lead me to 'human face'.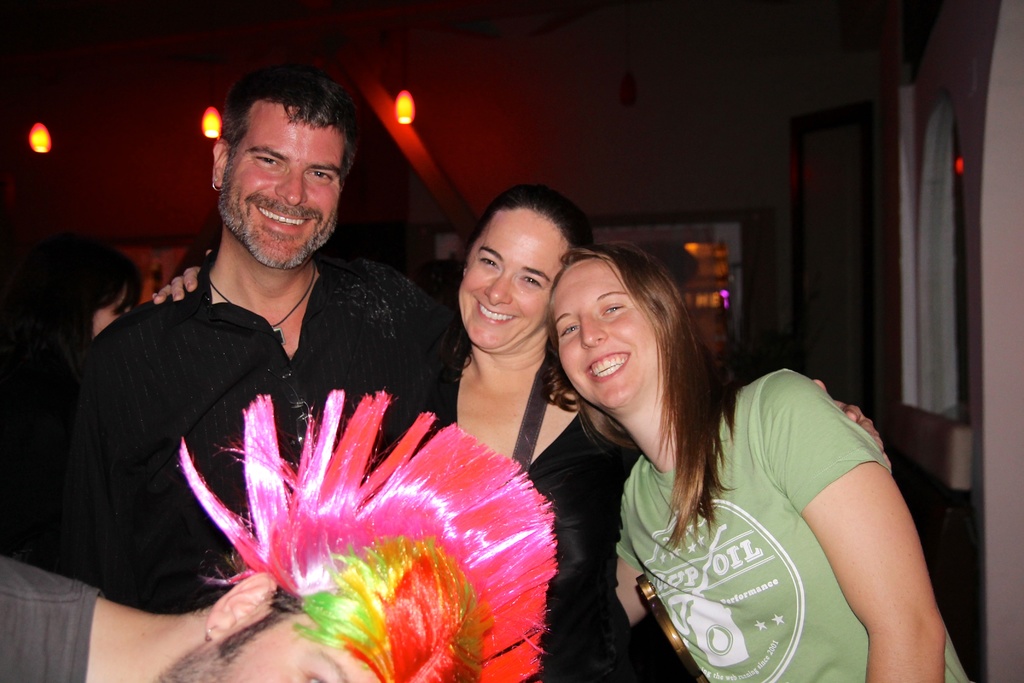
Lead to <box>554,259,657,410</box>.
